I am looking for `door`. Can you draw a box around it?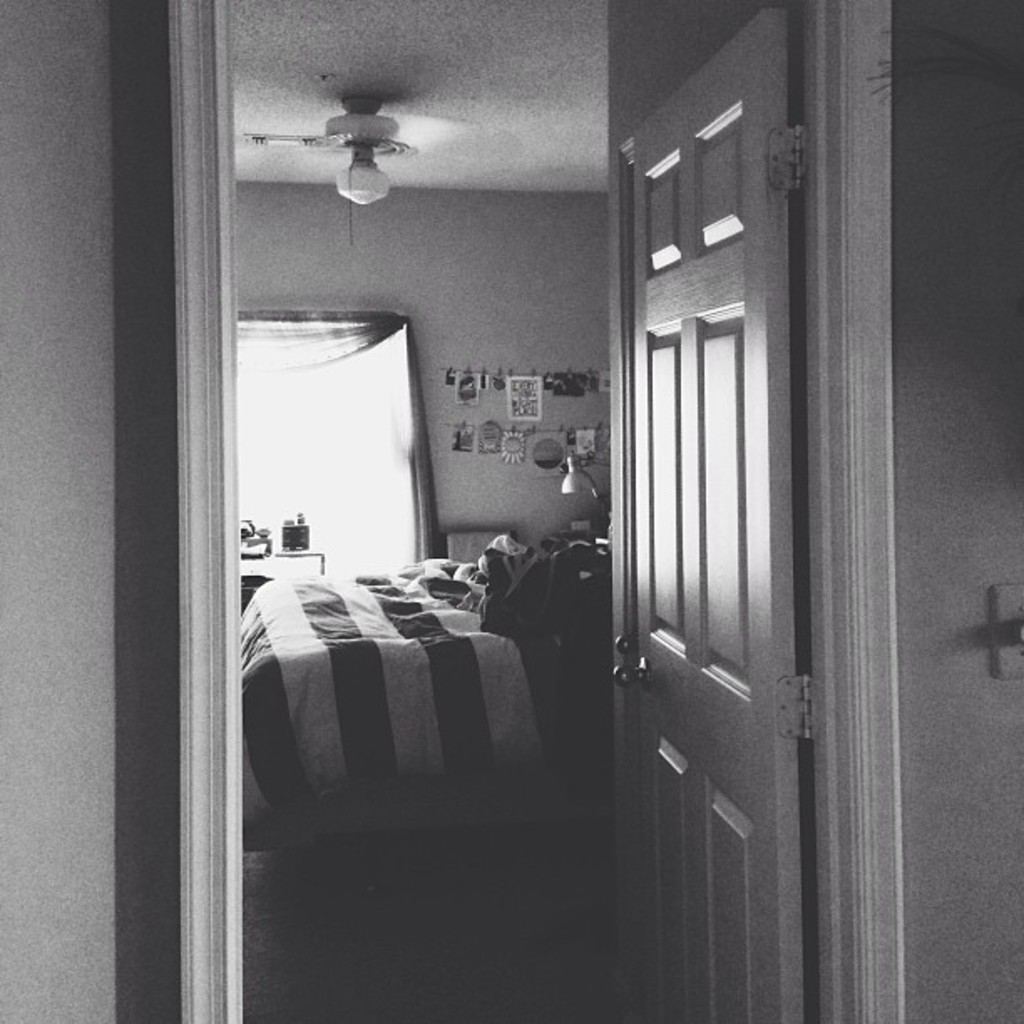
Sure, the bounding box is Rect(597, 0, 855, 969).
